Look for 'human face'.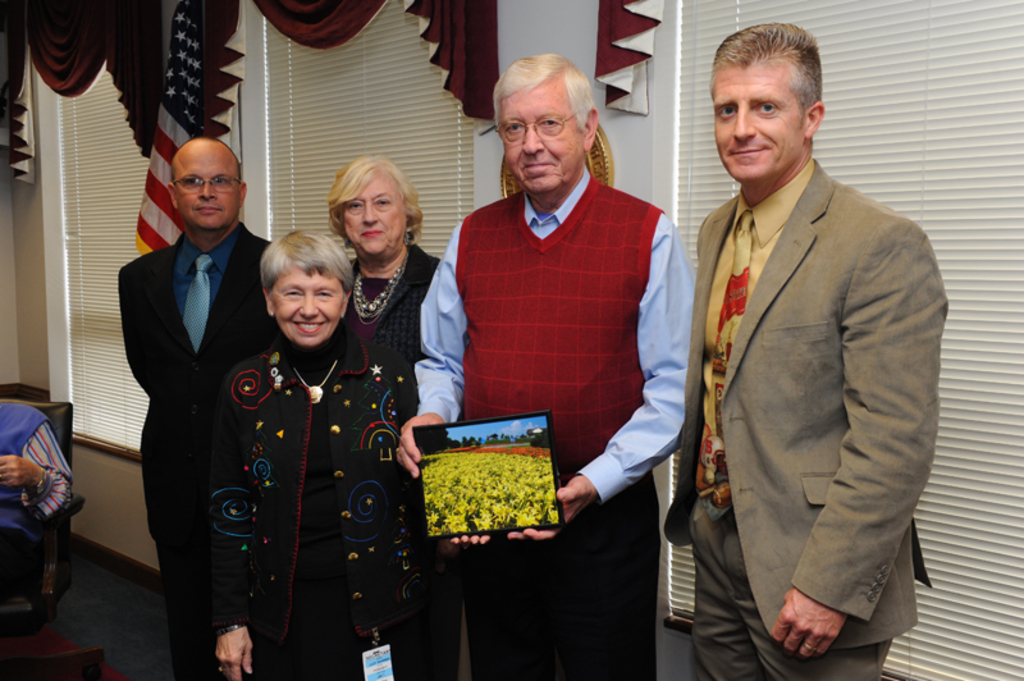
Found: bbox(273, 265, 349, 342).
